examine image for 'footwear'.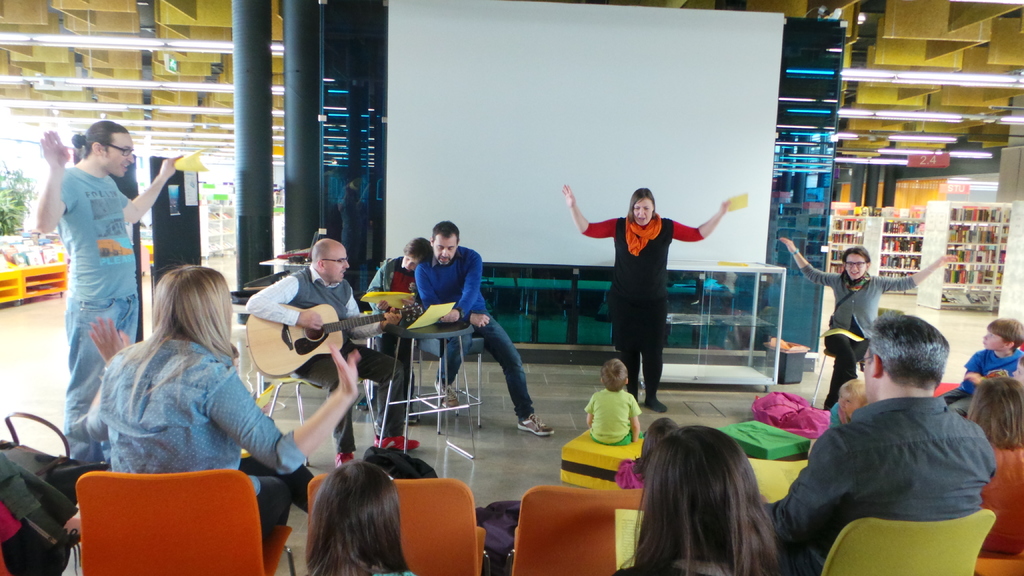
Examination result: (433, 377, 460, 410).
